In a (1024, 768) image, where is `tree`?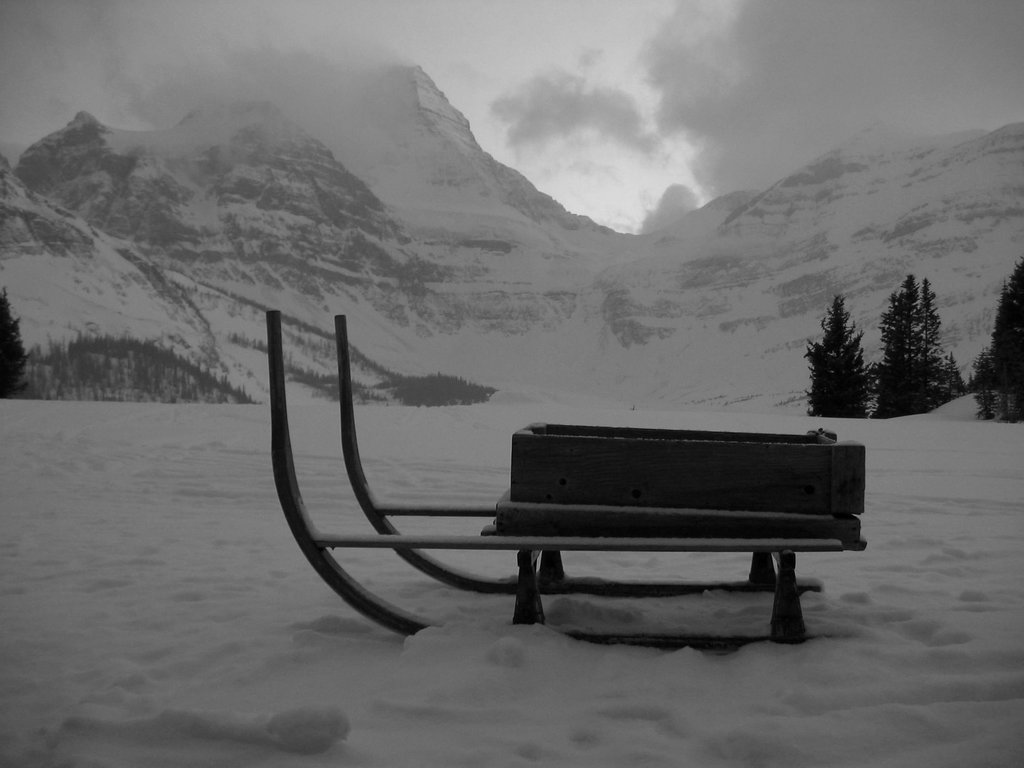
left=804, top=292, right=864, bottom=411.
